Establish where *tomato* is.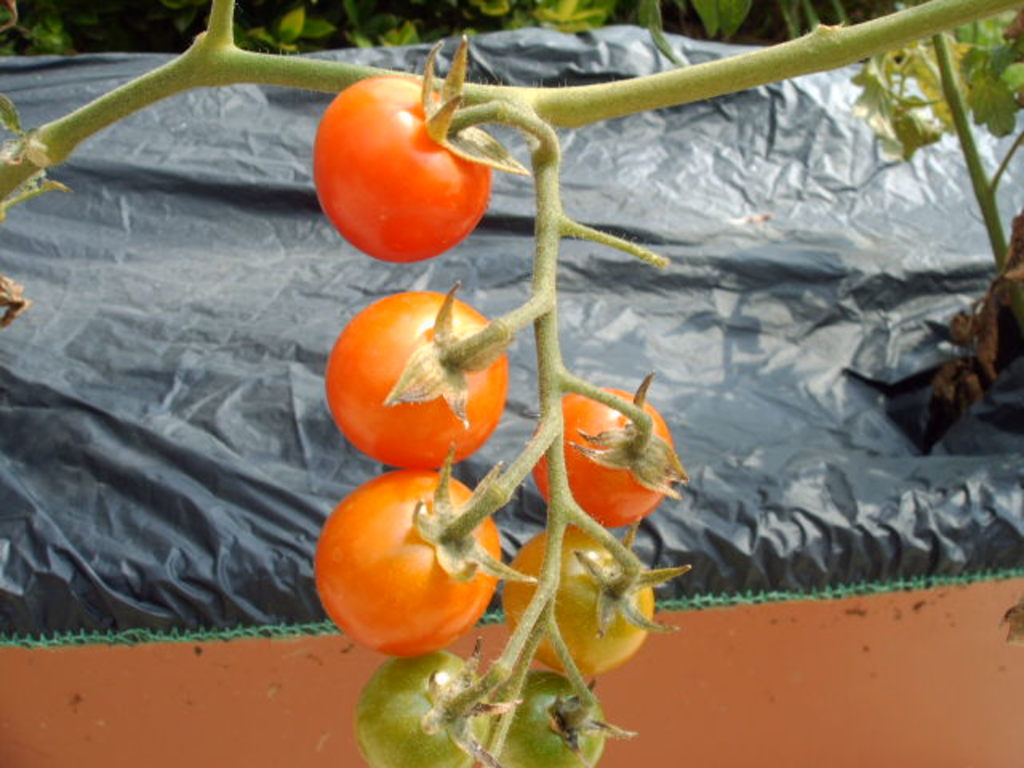
Established at region(310, 34, 539, 267).
